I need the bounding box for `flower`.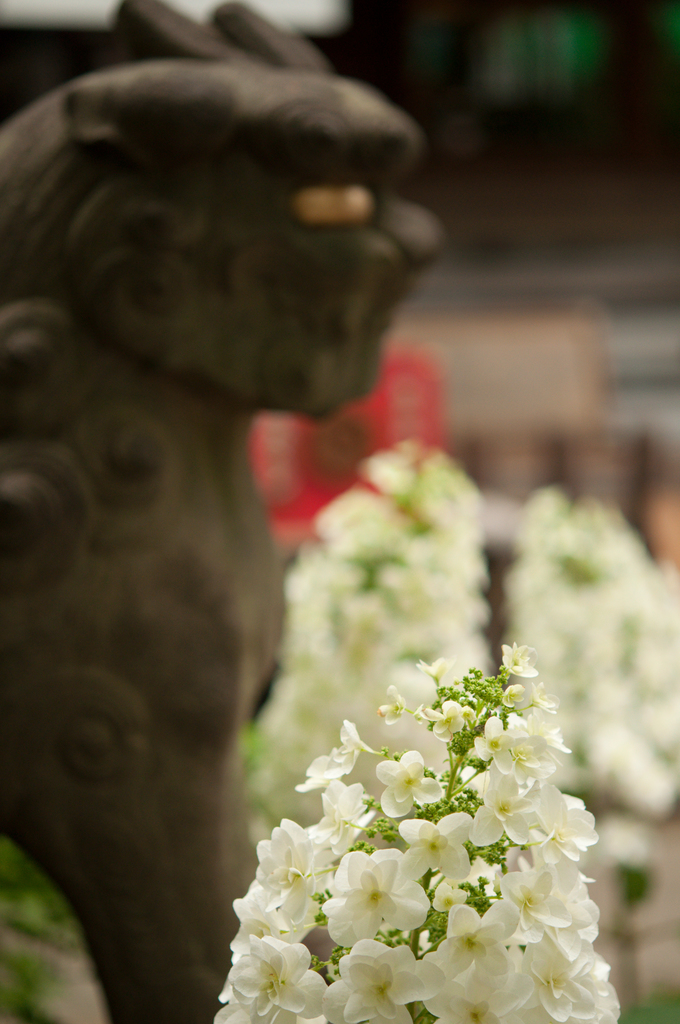
Here it is: [x1=200, y1=653, x2=634, y2=1013].
